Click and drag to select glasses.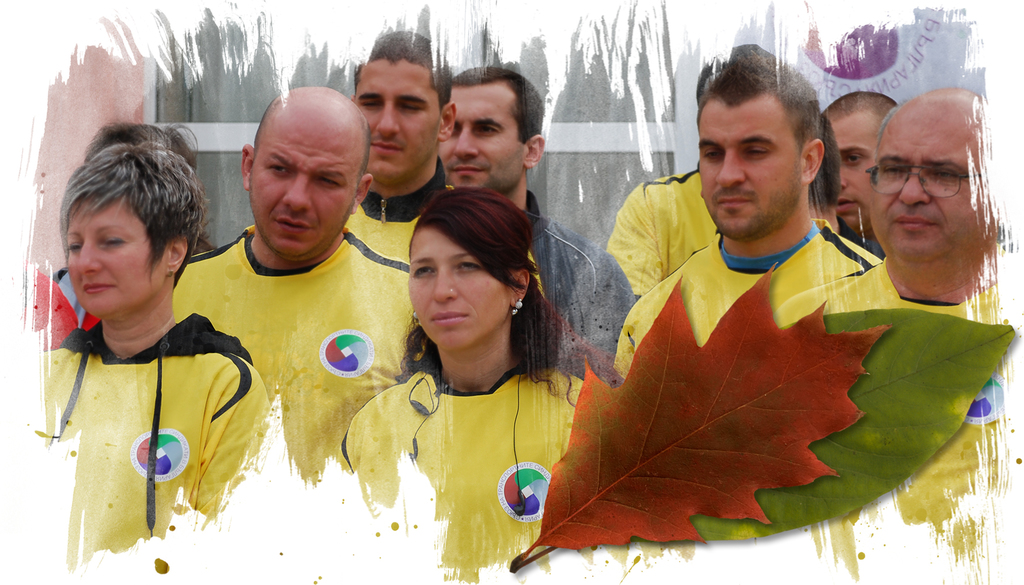
Selection: BBox(877, 152, 990, 196).
